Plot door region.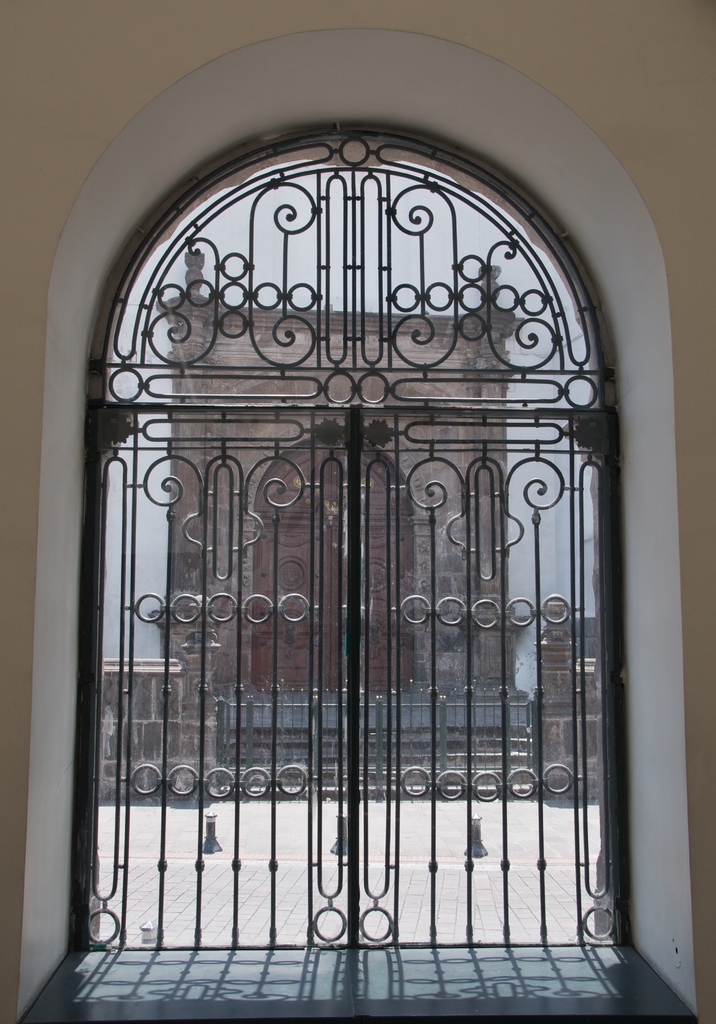
Plotted at 49,99,608,1023.
